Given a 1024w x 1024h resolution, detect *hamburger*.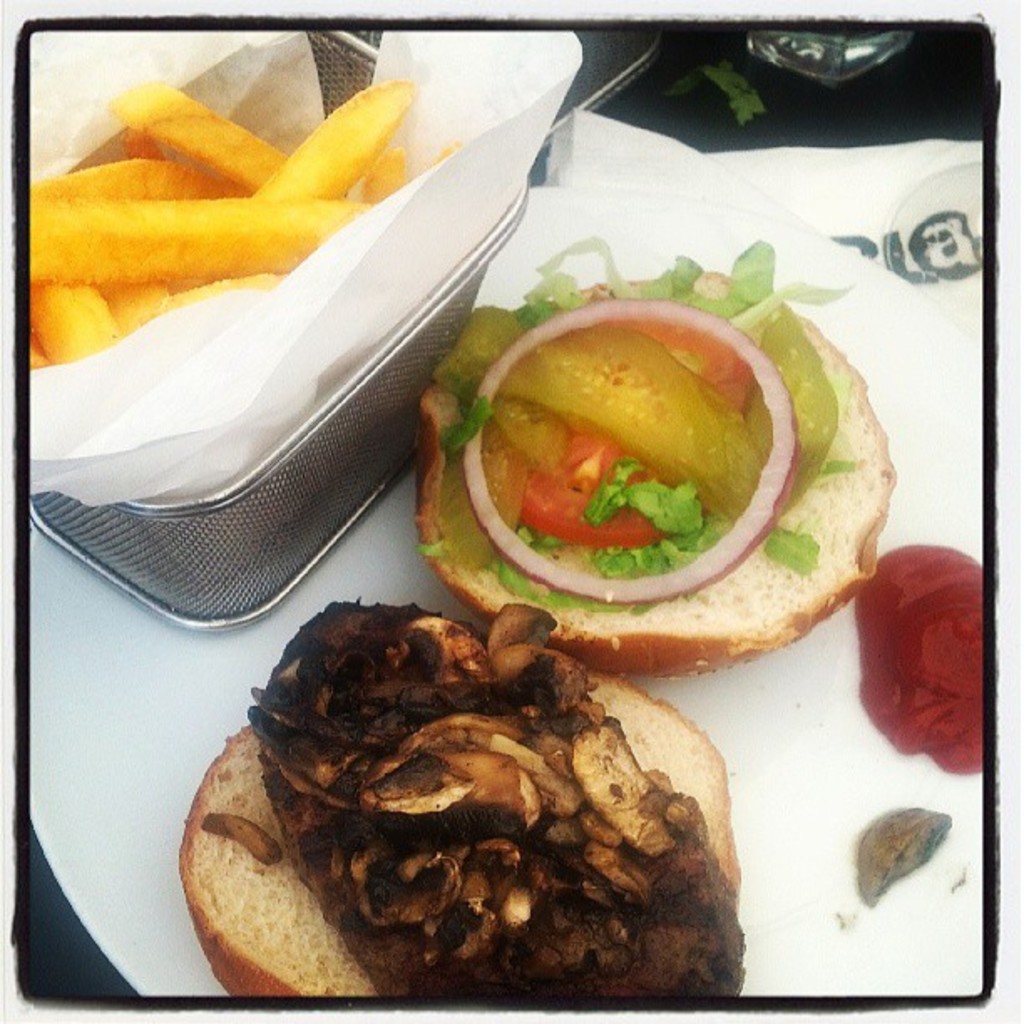
box(181, 239, 897, 997).
